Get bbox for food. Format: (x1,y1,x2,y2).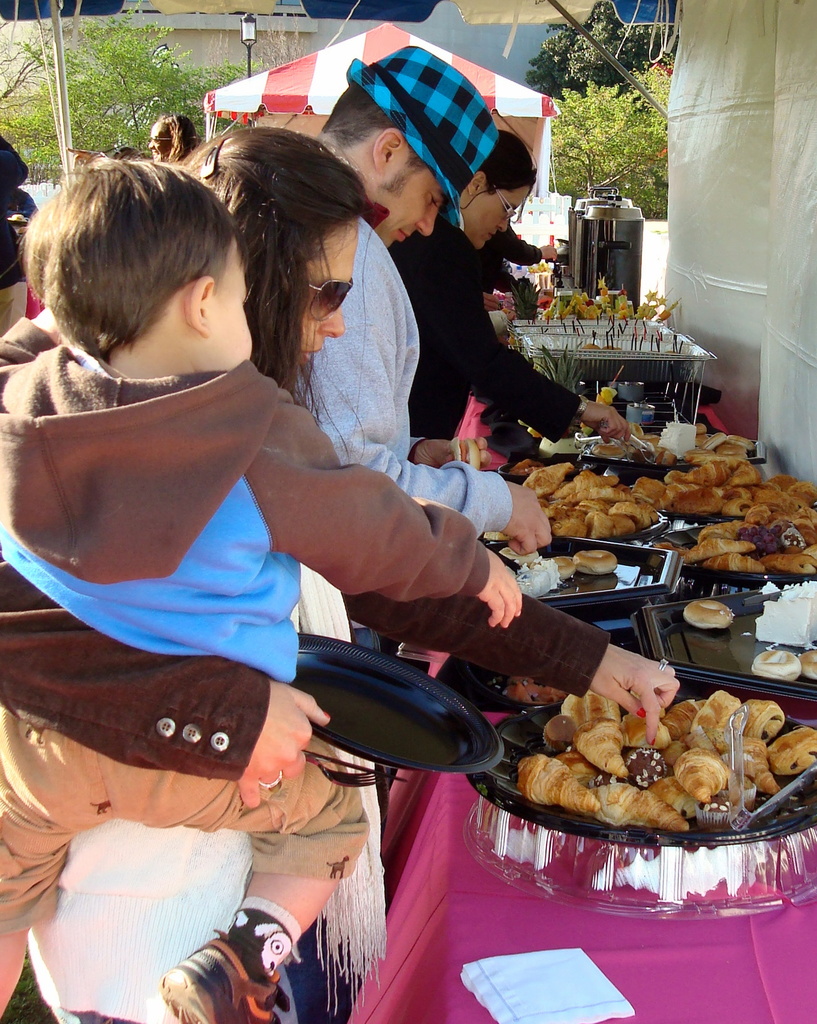
(537,275,681,324).
